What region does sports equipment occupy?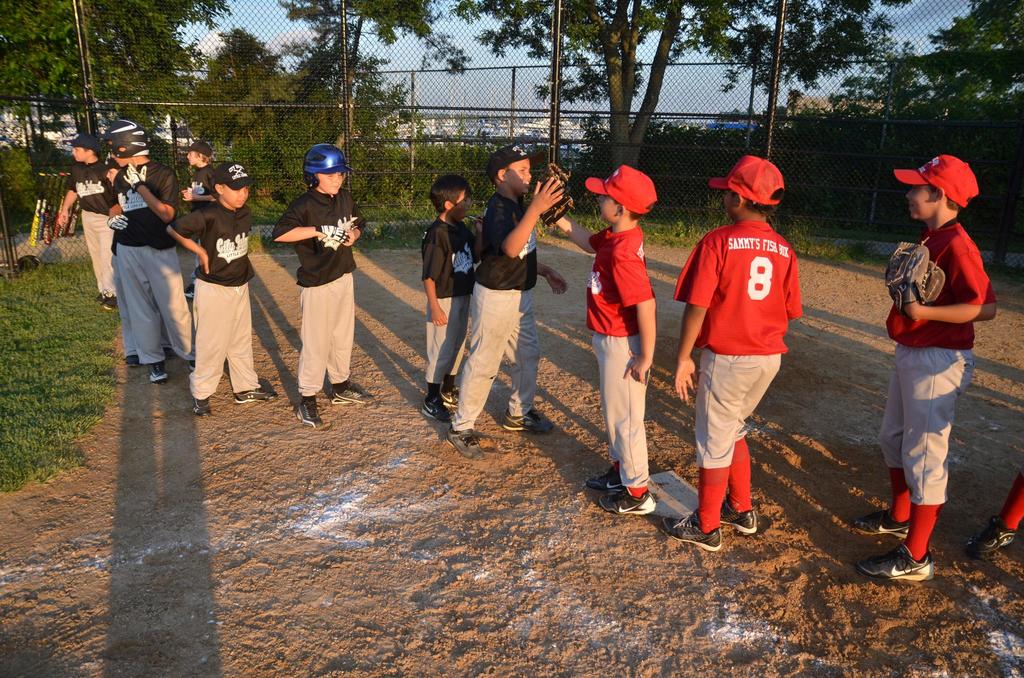
x1=124 y1=163 x2=145 y2=189.
